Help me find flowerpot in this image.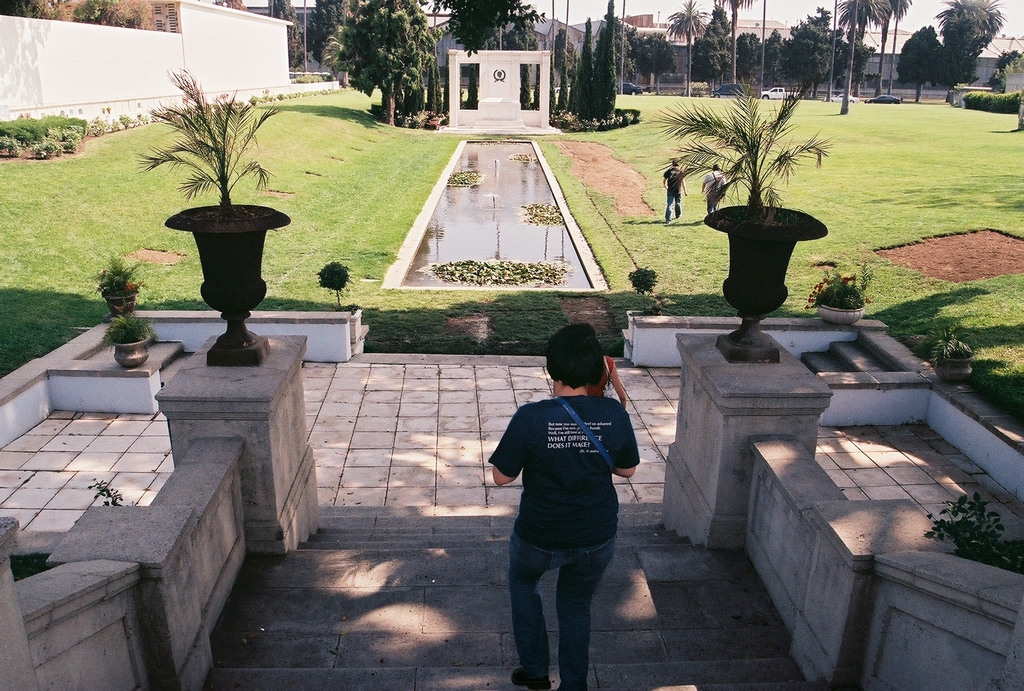
Found it: <region>104, 292, 139, 319</region>.
